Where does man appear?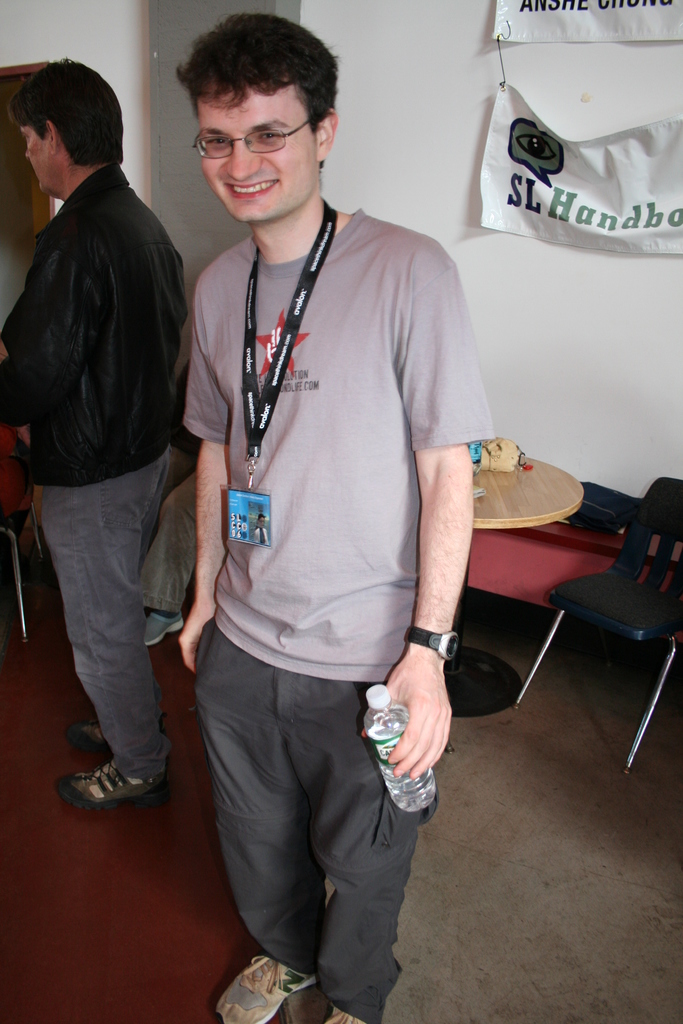
Appears at {"x1": 173, "y1": 11, "x2": 497, "y2": 1023}.
